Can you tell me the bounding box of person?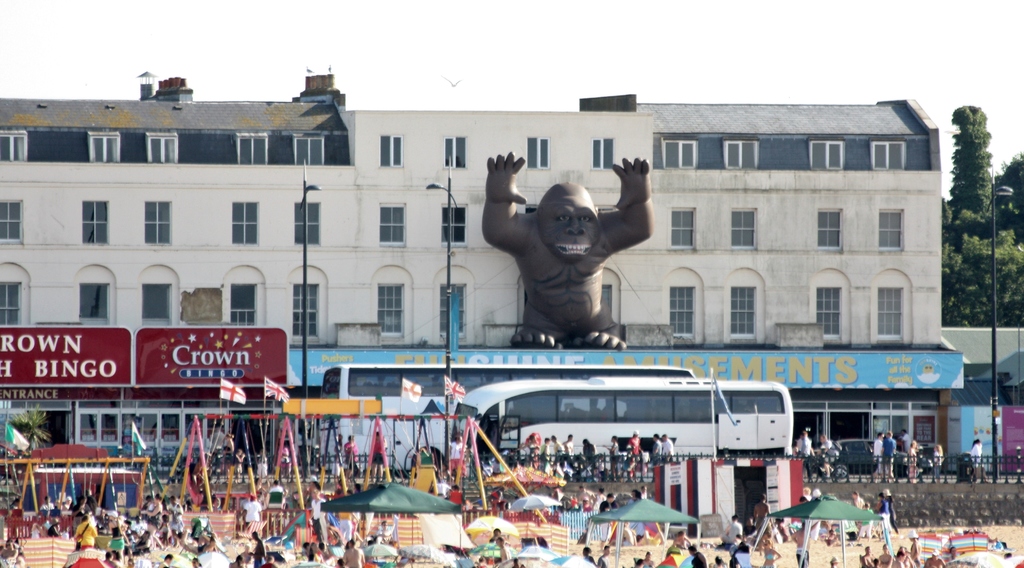
(x1=335, y1=434, x2=342, y2=468).
